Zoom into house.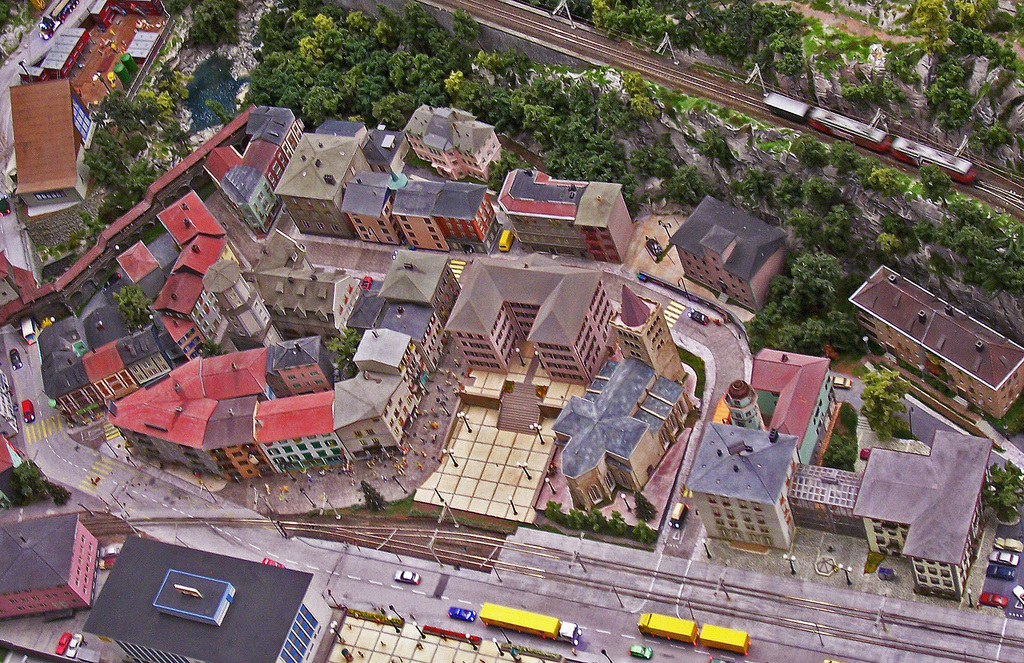
Zoom target: 199/102/303/230.
